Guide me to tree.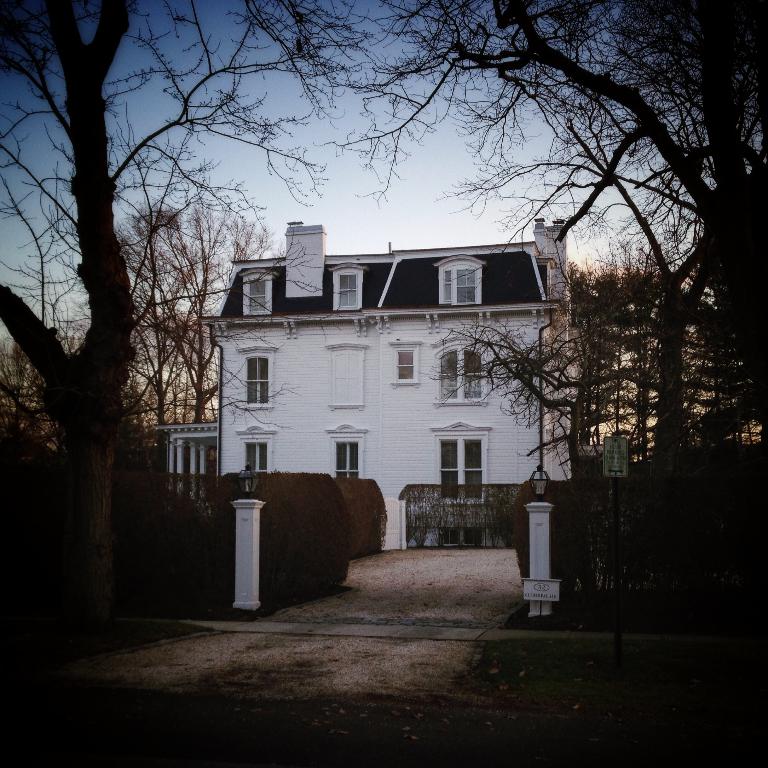
Guidance: BBox(143, 198, 280, 425).
